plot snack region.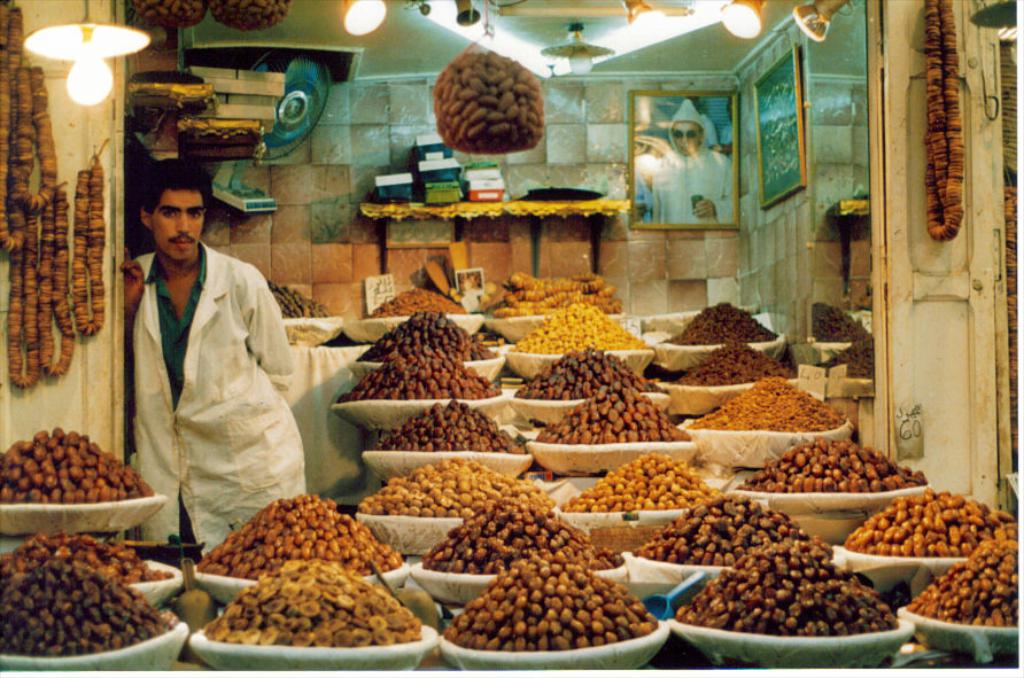
Plotted at <box>412,500,620,567</box>.
